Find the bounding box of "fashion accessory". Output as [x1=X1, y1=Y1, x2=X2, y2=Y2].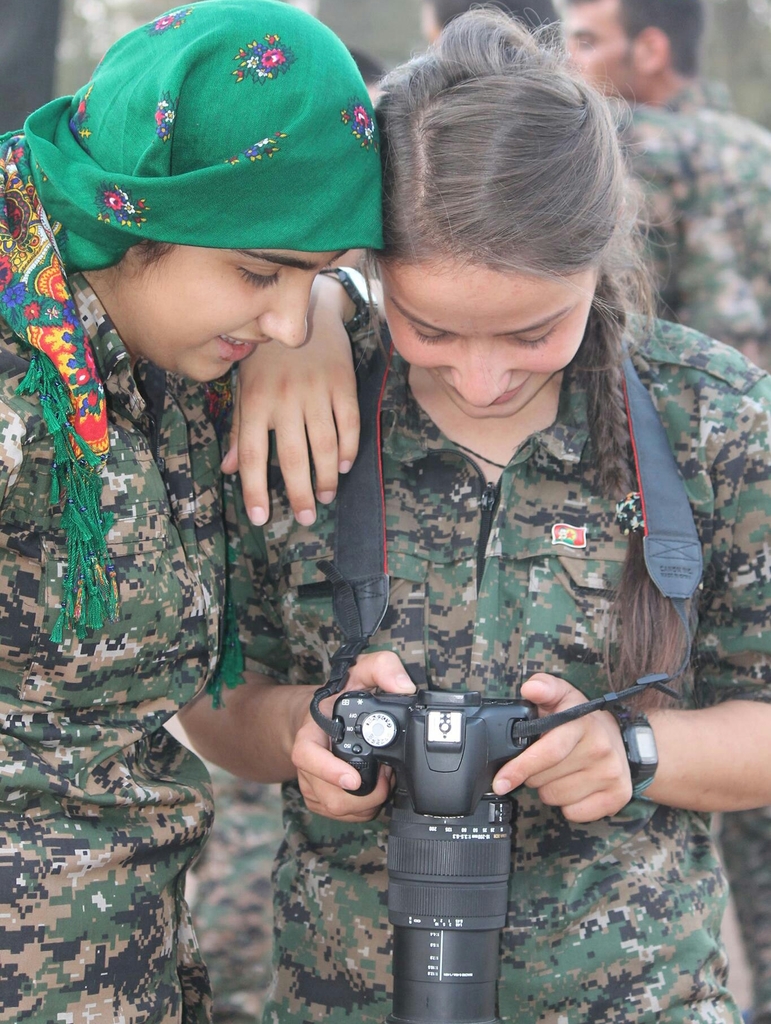
[x1=315, y1=264, x2=383, y2=339].
